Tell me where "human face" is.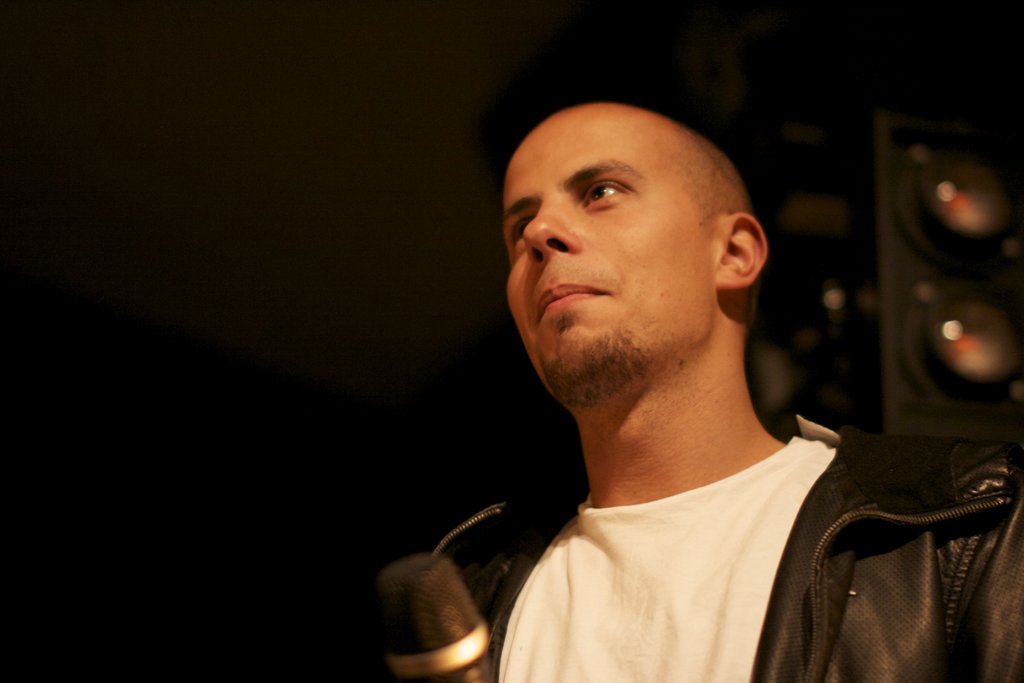
"human face" is at {"x1": 499, "y1": 110, "x2": 701, "y2": 390}.
